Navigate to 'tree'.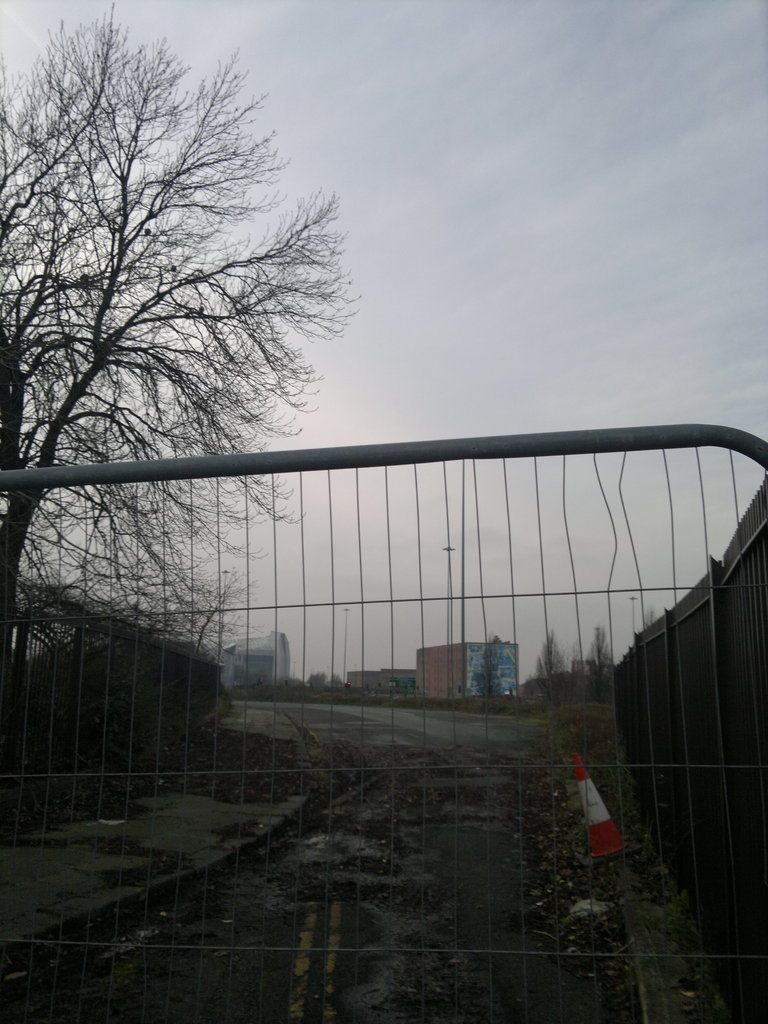
Navigation target: (x1=584, y1=616, x2=627, y2=698).
